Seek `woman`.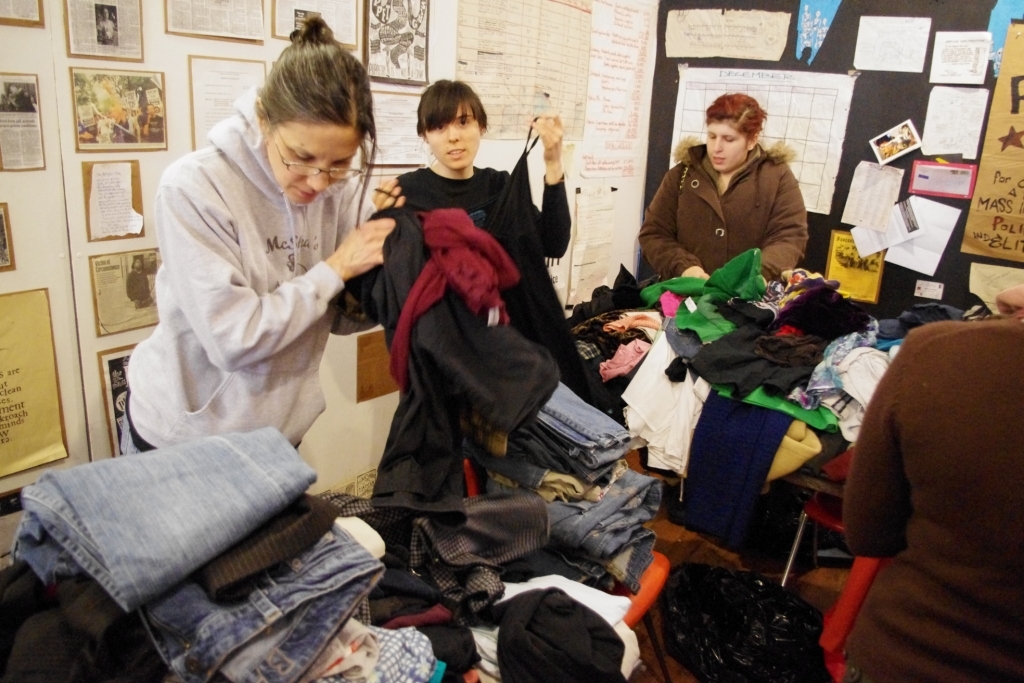
(125, 44, 383, 510).
